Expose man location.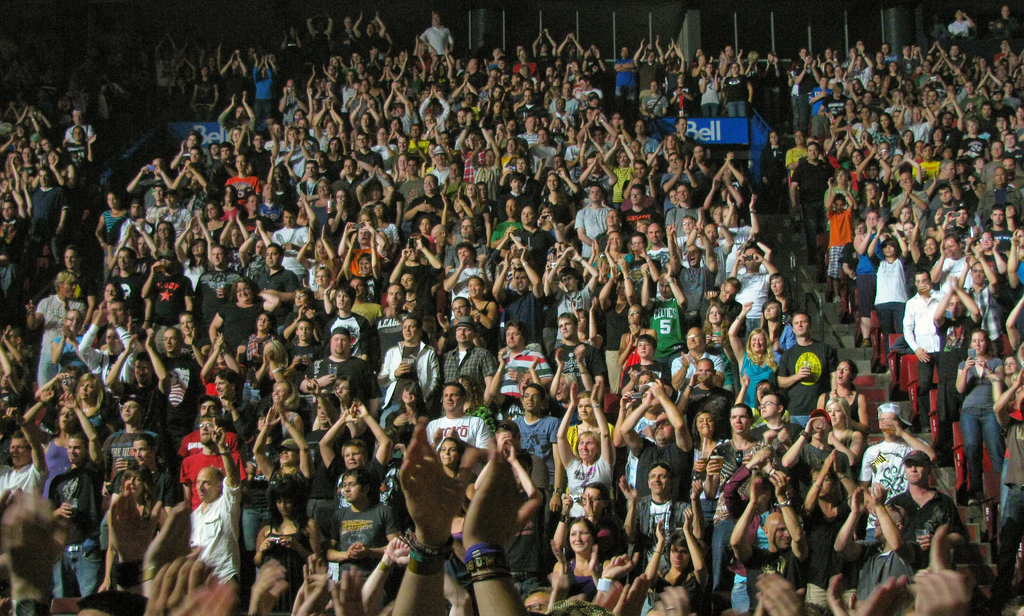
Exposed at (749, 384, 800, 435).
